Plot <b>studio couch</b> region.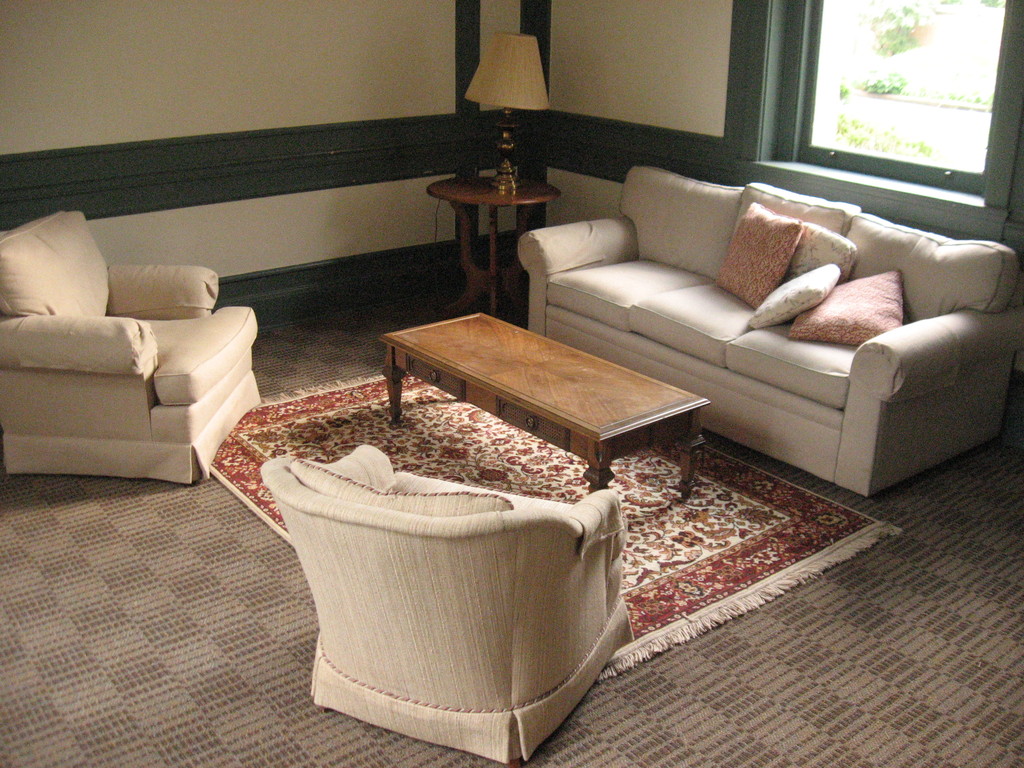
Plotted at detection(0, 200, 263, 487).
